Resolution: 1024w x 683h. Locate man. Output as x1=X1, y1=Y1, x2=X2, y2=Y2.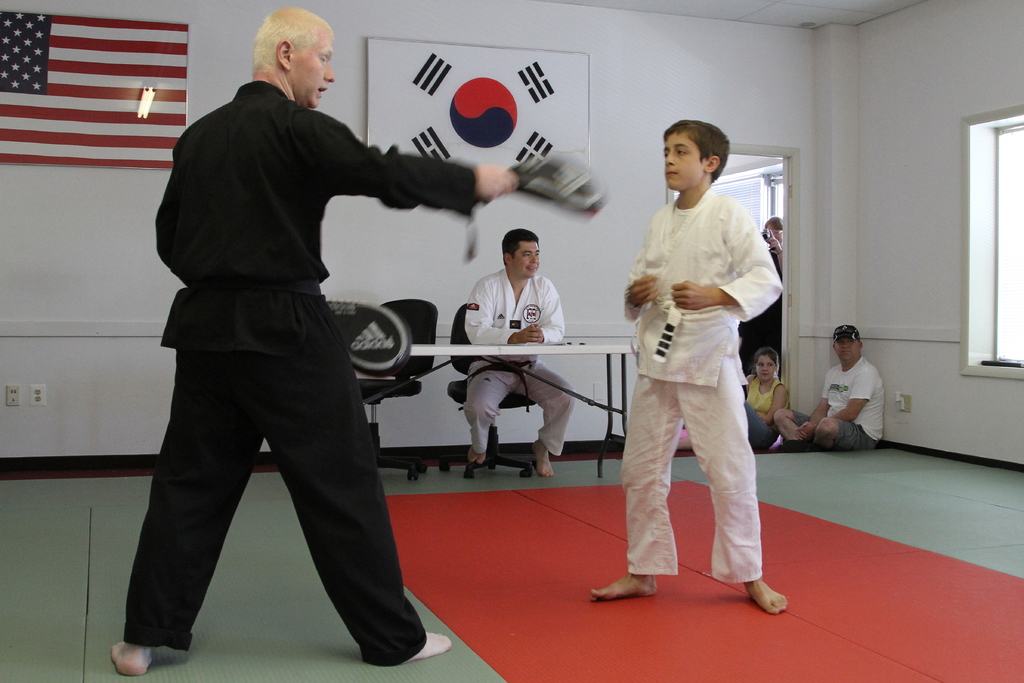
x1=776, y1=327, x2=888, y2=457.
